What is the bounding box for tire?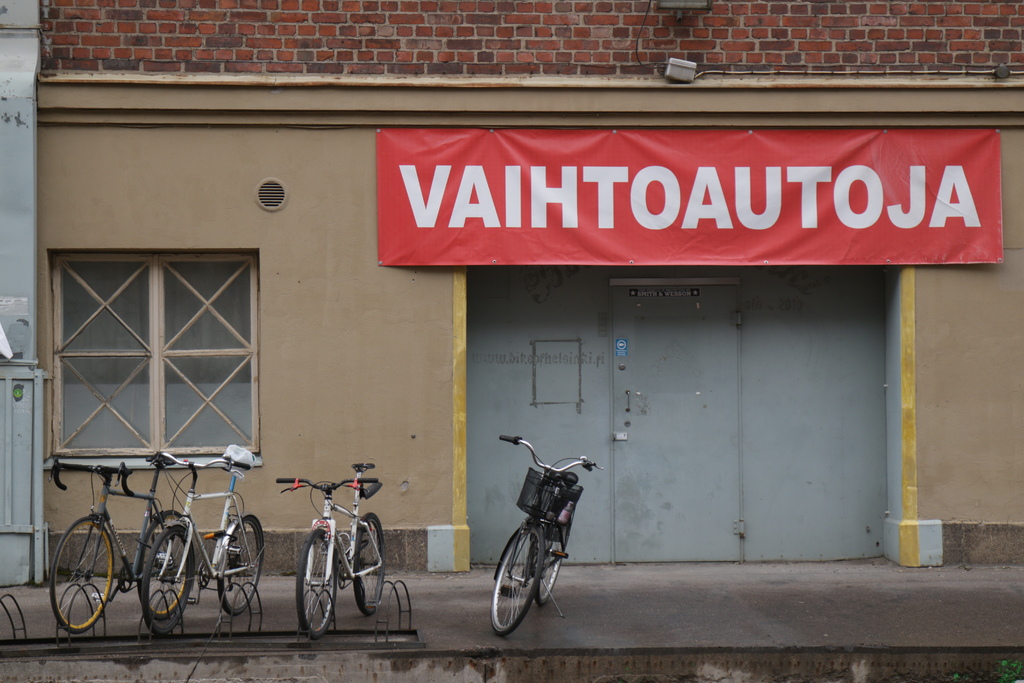
296 525 336 638.
